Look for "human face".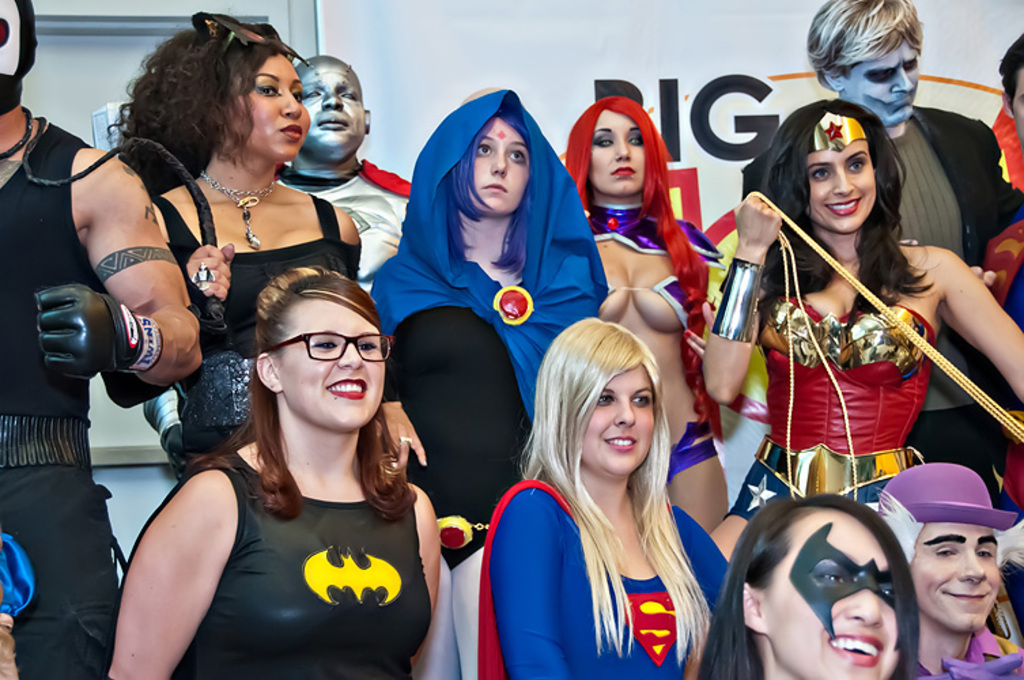
Found: 1009,61,1023,148.
